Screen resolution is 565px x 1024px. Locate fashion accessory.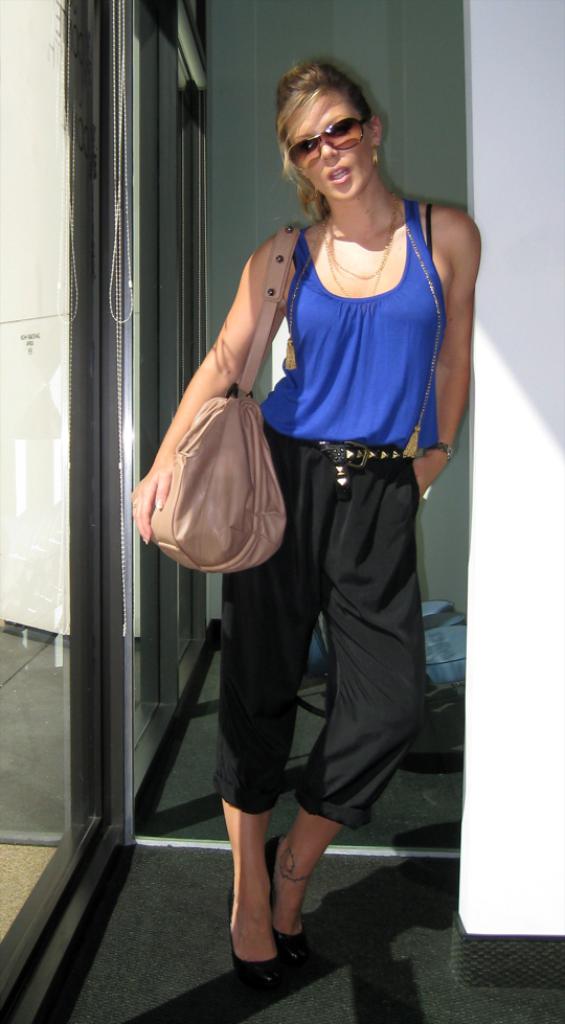
[left=267, top=834, right=310, bottom=958].
